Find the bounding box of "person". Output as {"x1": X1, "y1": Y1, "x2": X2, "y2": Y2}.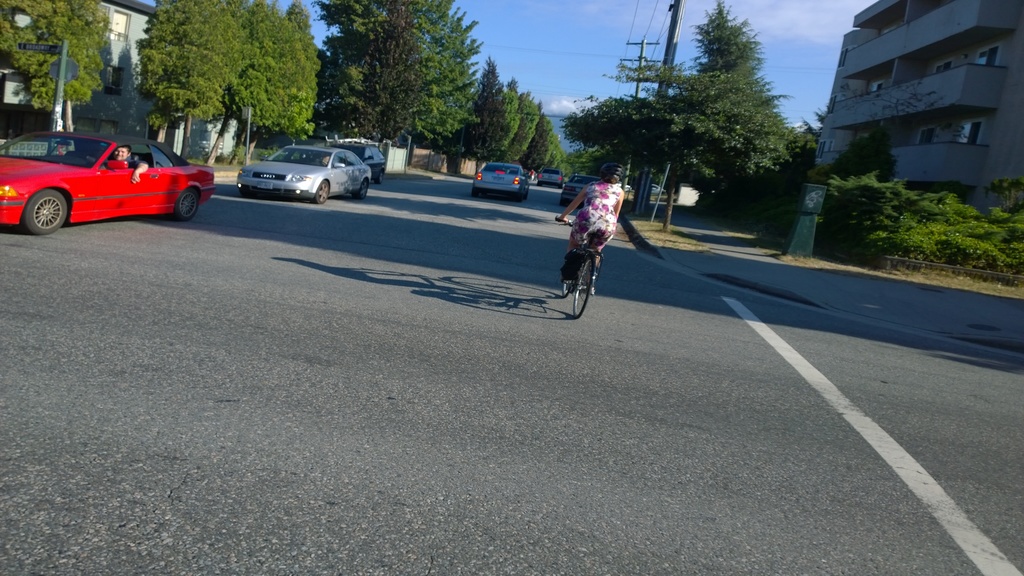
{"x1": 556, "y1": 157, "x2": 624, "y2": 317}.
